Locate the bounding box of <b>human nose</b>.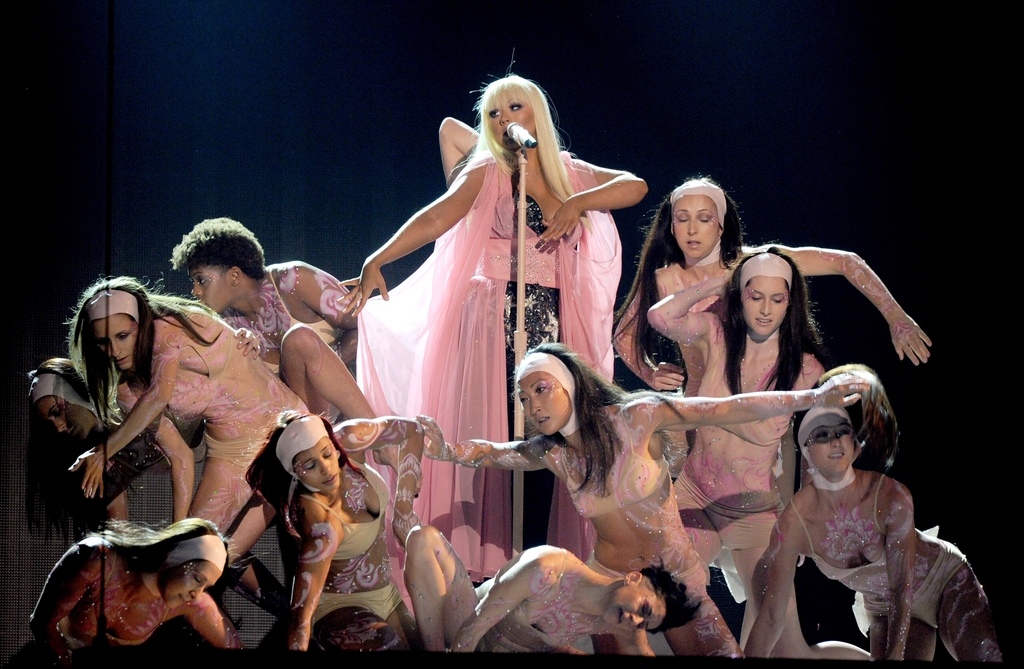
Bounding box: locate(630, 615, 647, 624).
